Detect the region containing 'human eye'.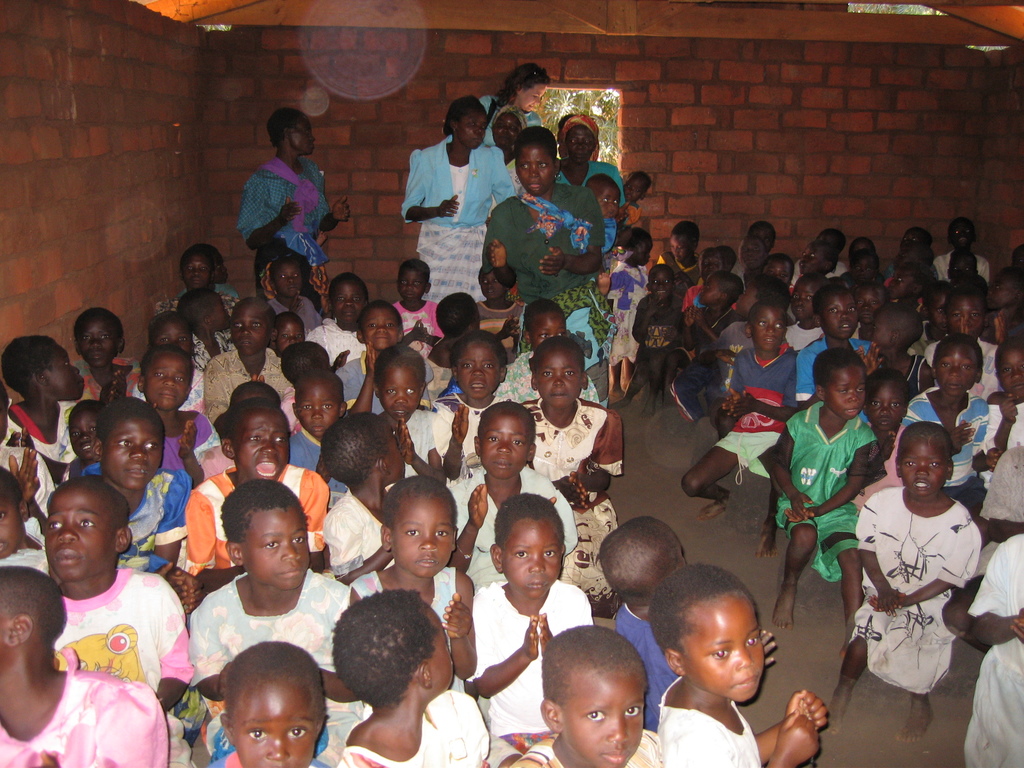
bbox=(493, 276, 499, 285).
